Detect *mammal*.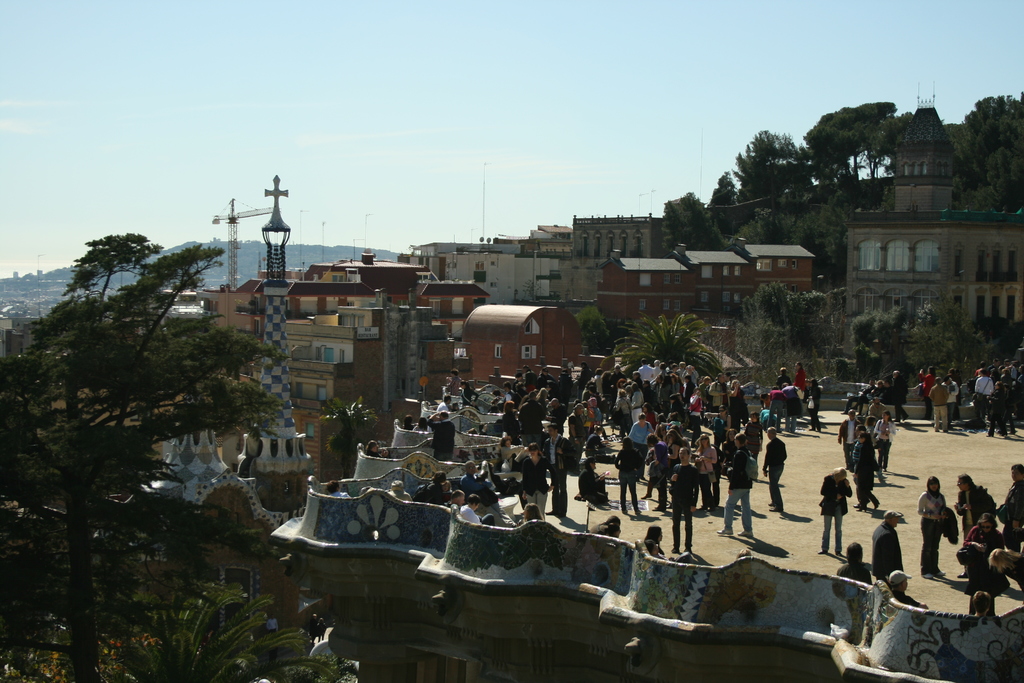
Detected at pyautogui.locateOnScreen(975, 589, 993, 618).
